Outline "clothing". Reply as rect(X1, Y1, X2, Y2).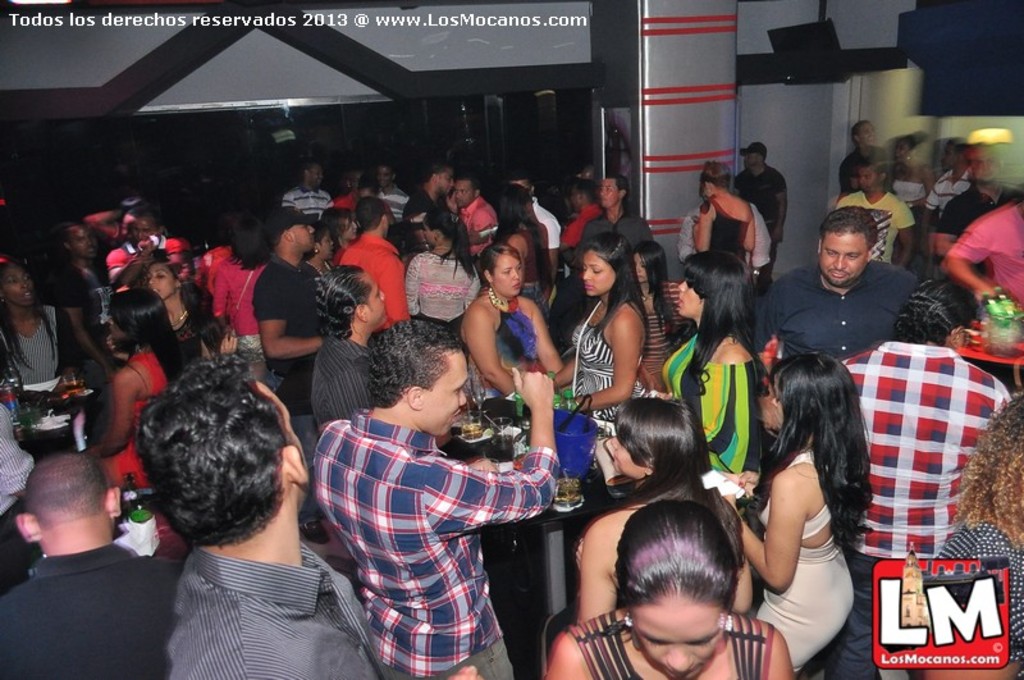
rect(406, 246, 484, 337).
